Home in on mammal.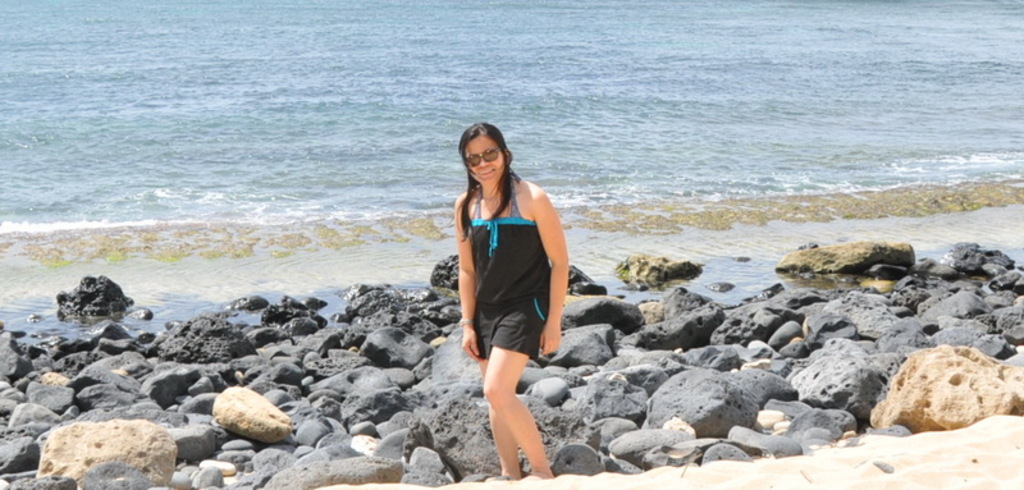
Homed in at select_region(456, 125, 564, 476).
